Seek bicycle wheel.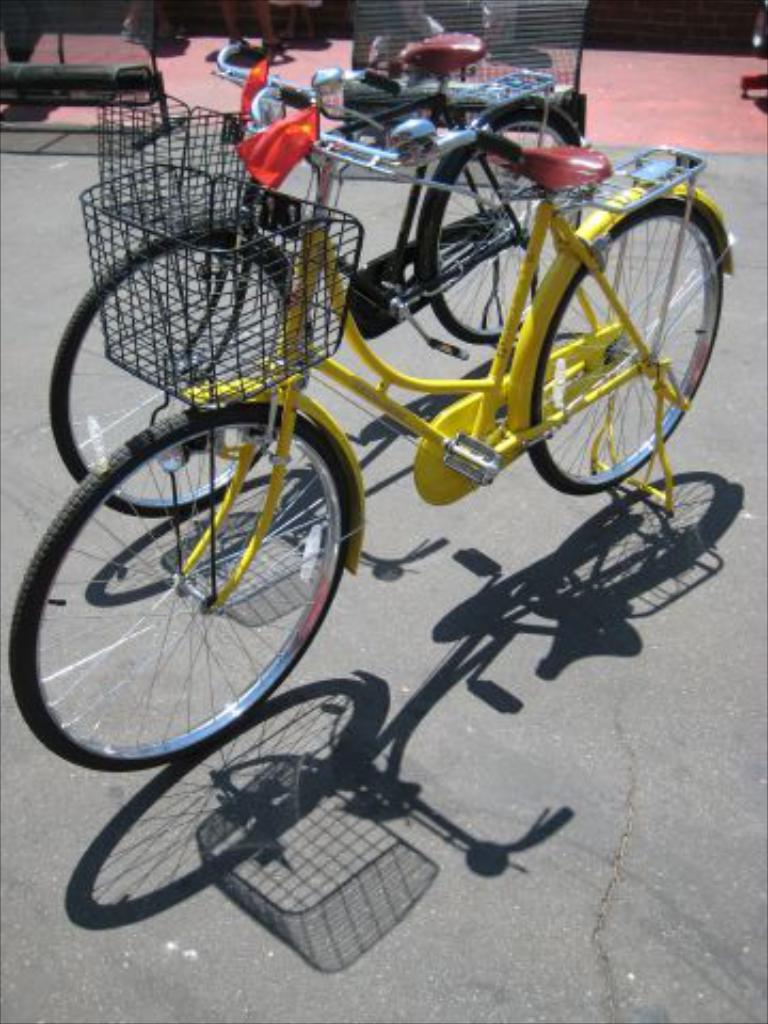
rect(45, 230, 309, 518).
